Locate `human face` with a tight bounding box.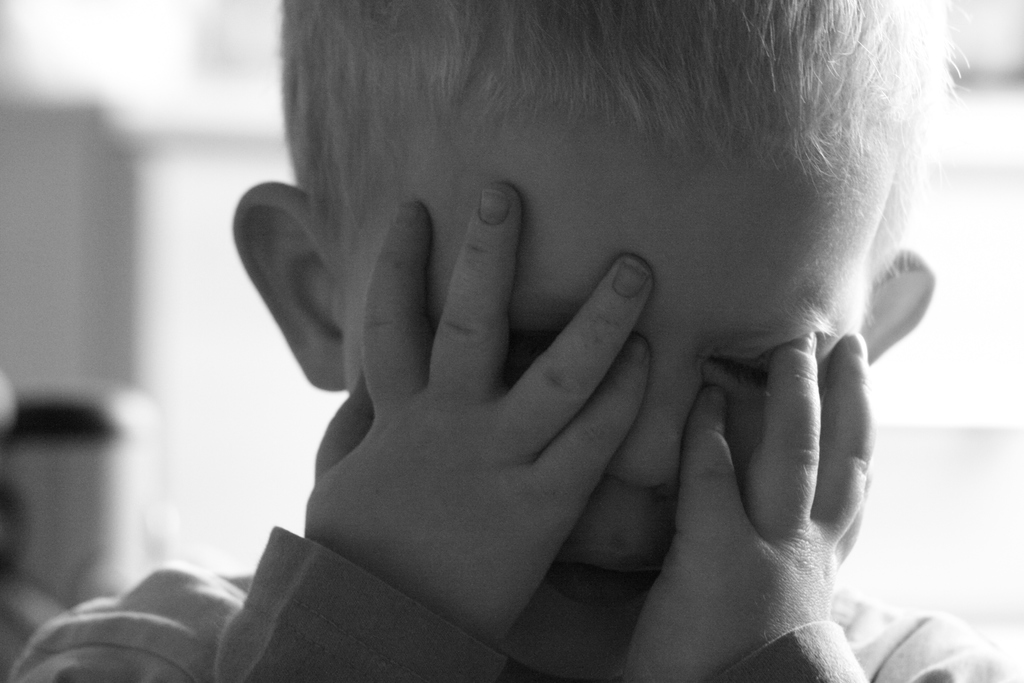
342:116:892:570.
